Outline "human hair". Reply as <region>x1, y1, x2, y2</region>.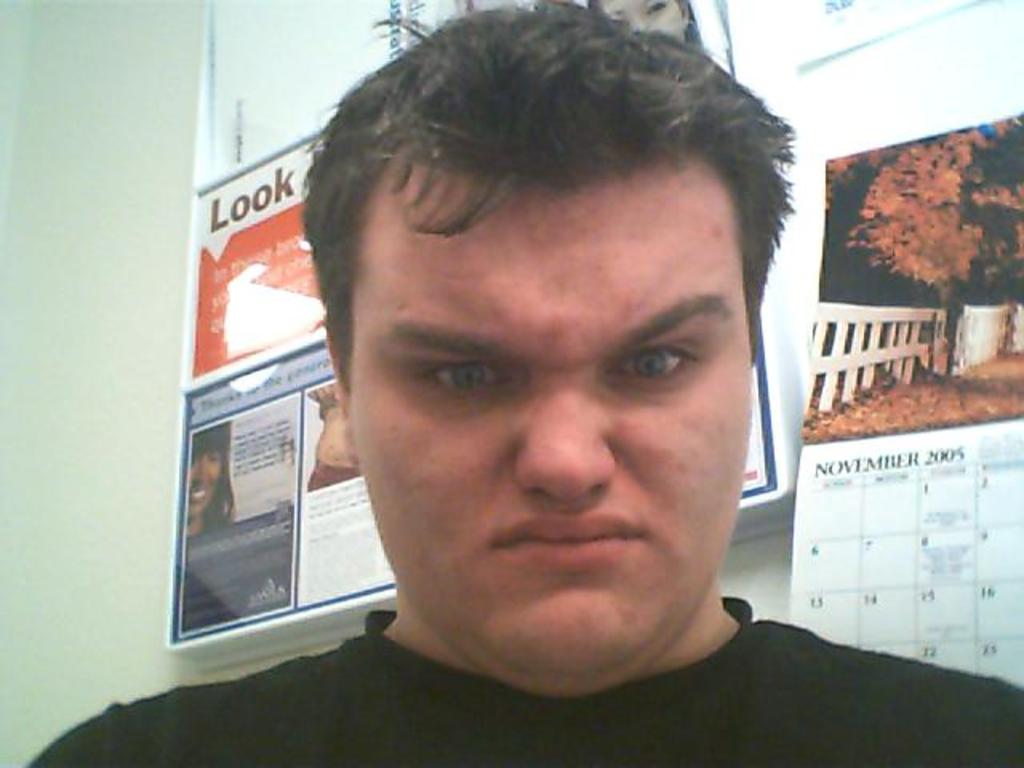
<region>293, 0, 794, 424</region>.
